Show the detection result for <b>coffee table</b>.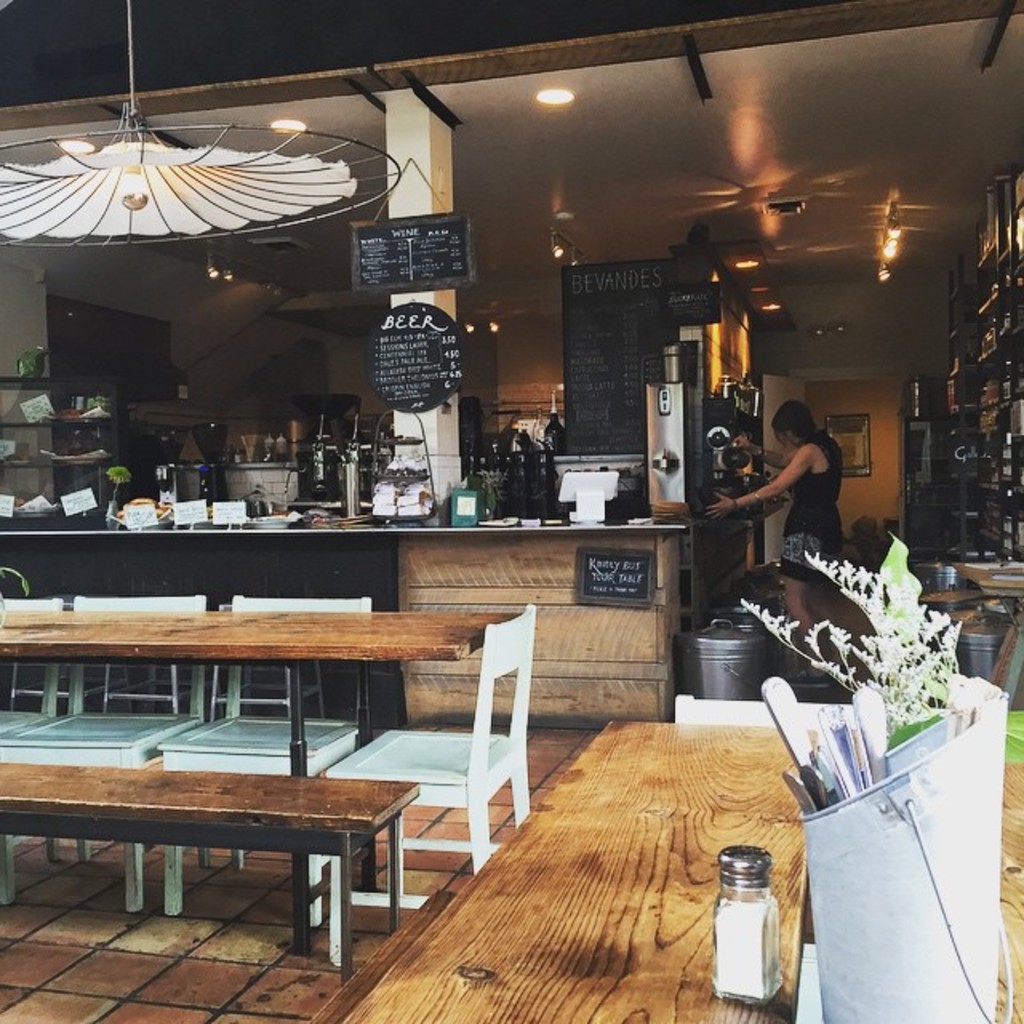
<region>6, 723, 453, 952</region>.
